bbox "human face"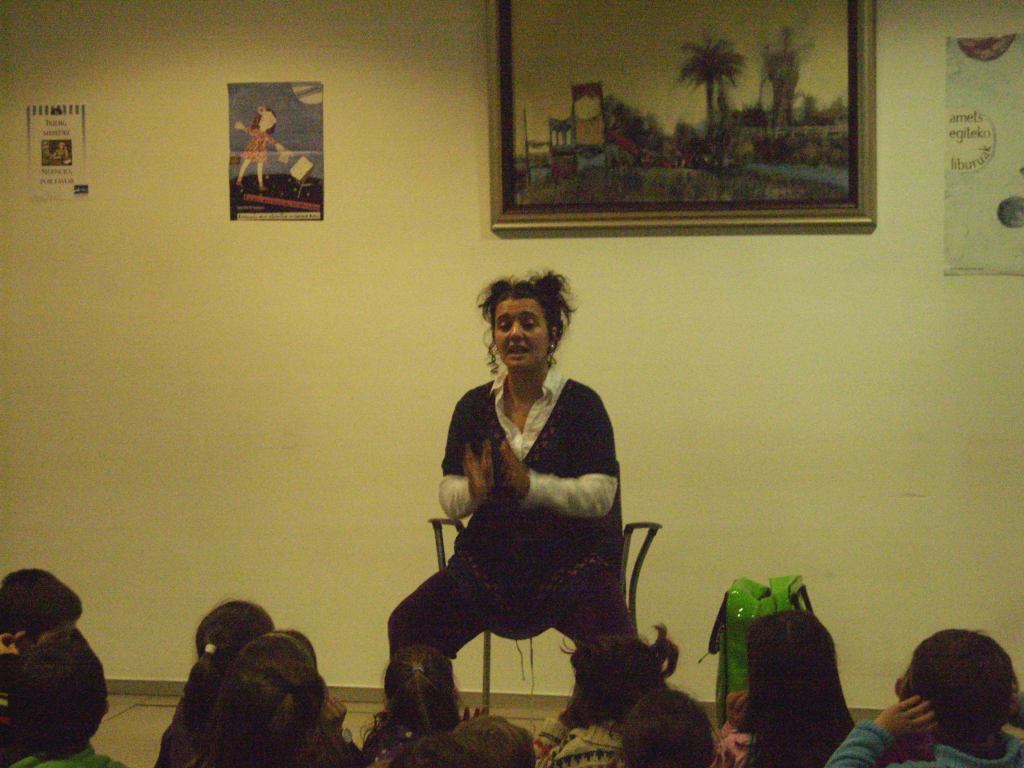
box(493, 299, 548, 367)
